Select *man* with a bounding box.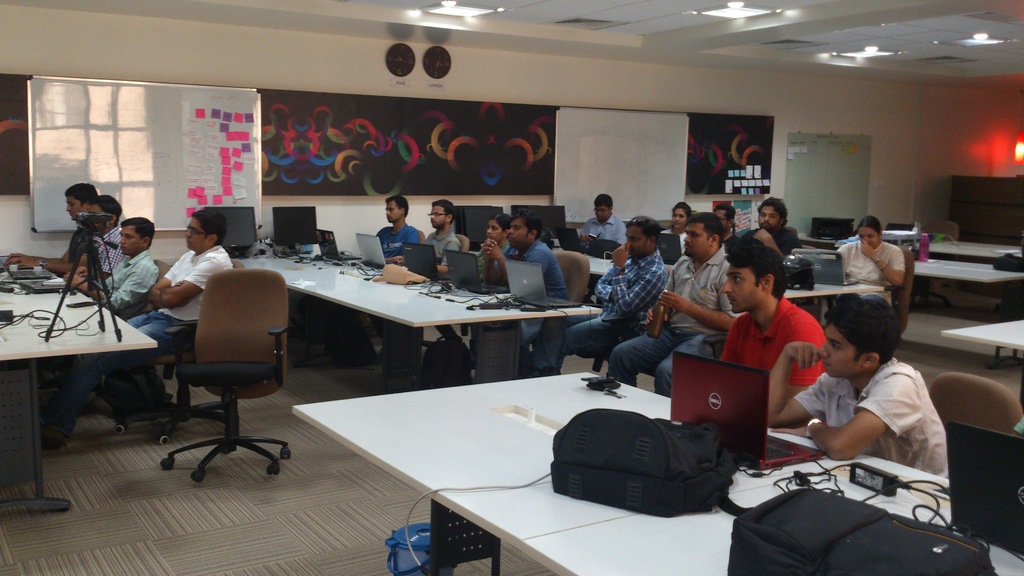
BBox(607, 214, 748, 398).
